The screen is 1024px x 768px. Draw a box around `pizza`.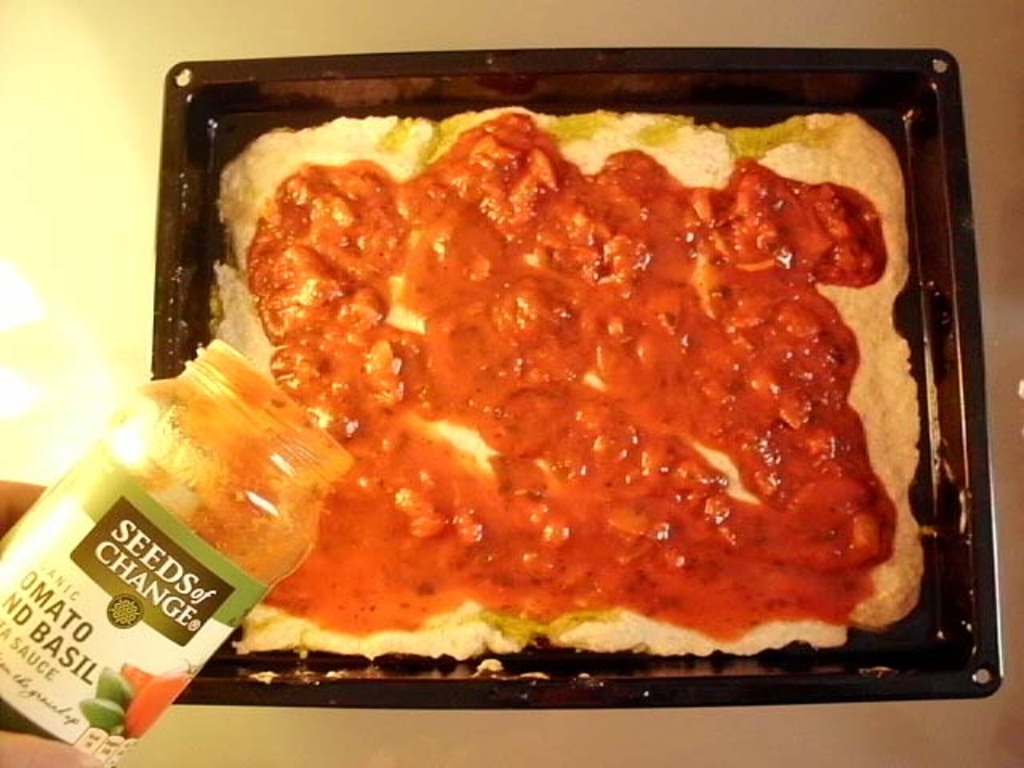
82:62:1022:691.
